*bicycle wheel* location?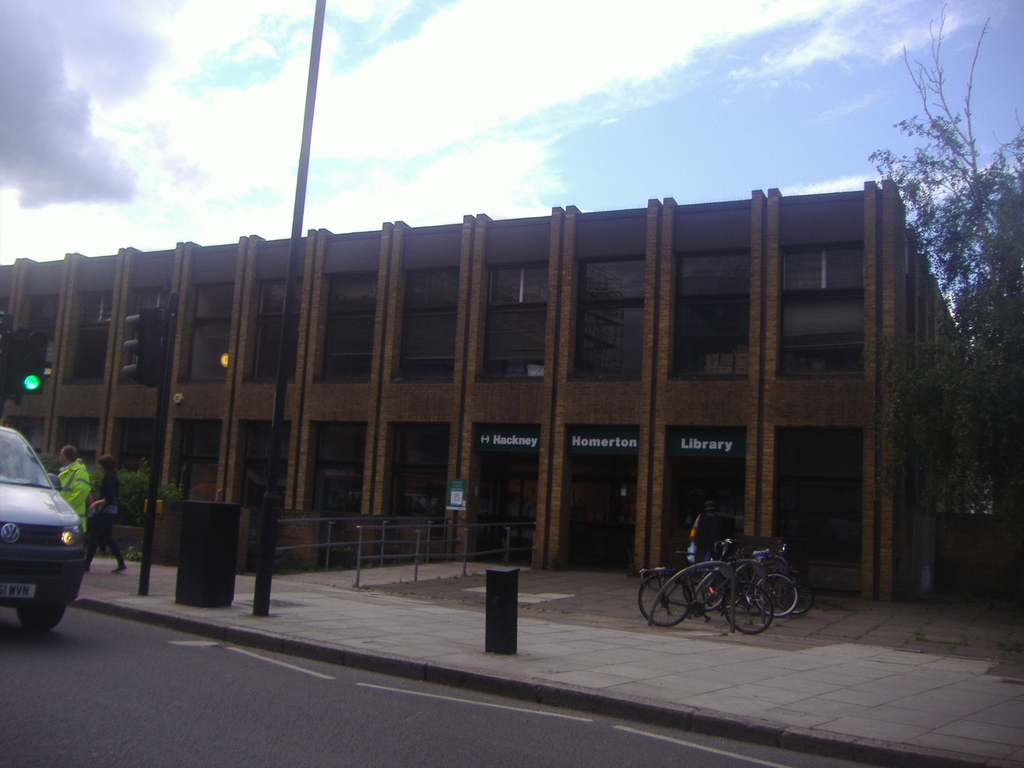
[779,564,813,616]
